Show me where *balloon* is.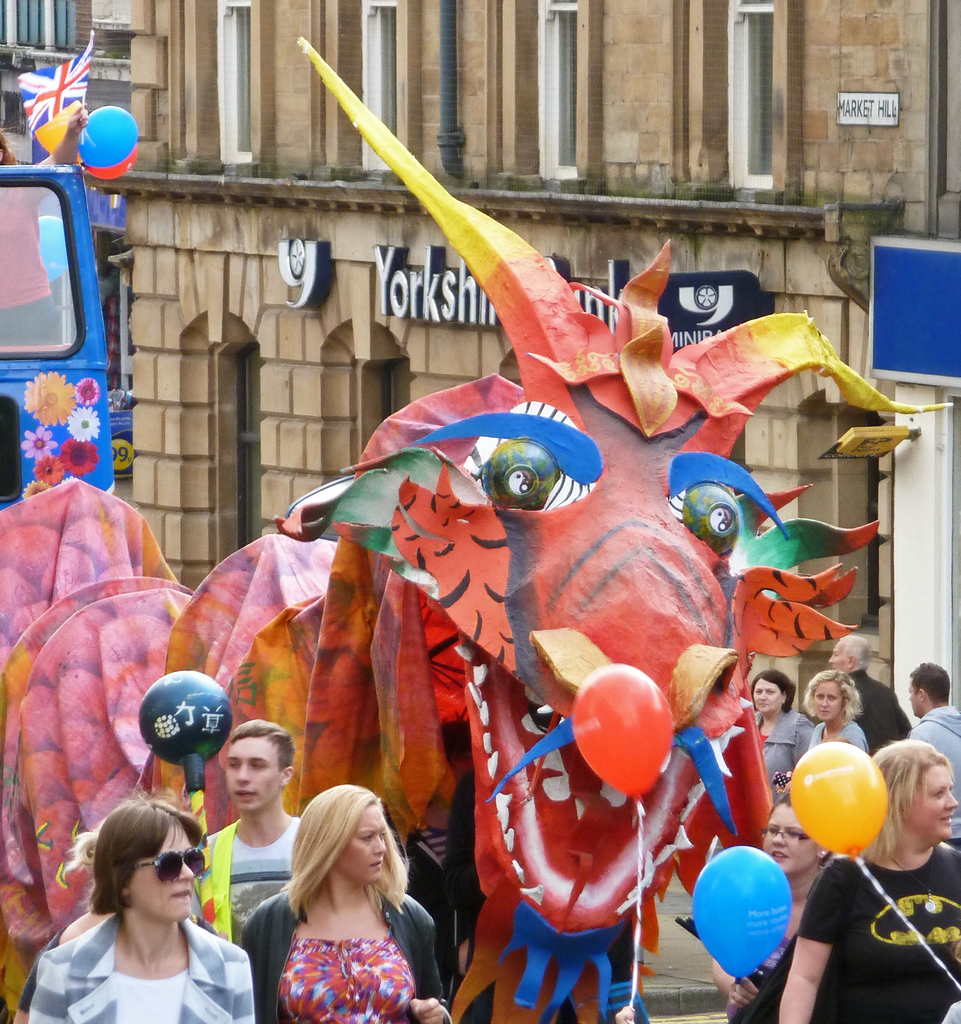
*balloon* is at 686/847/793/985.
